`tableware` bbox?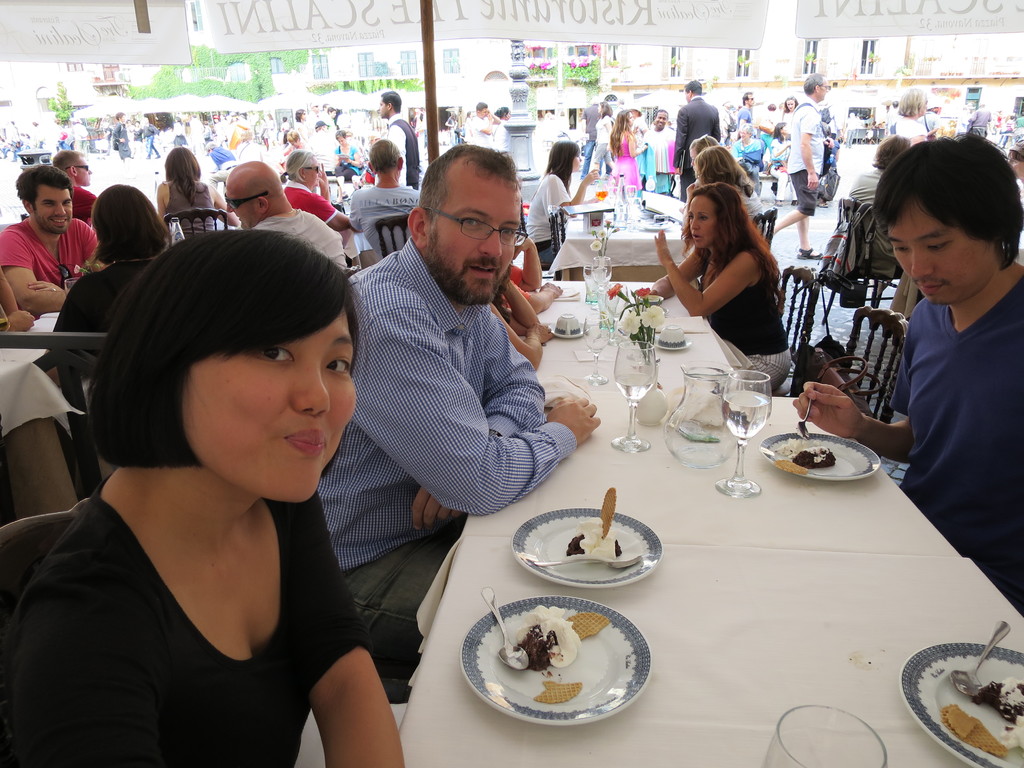
x1=62, y1=275, x2=81, y2=295
